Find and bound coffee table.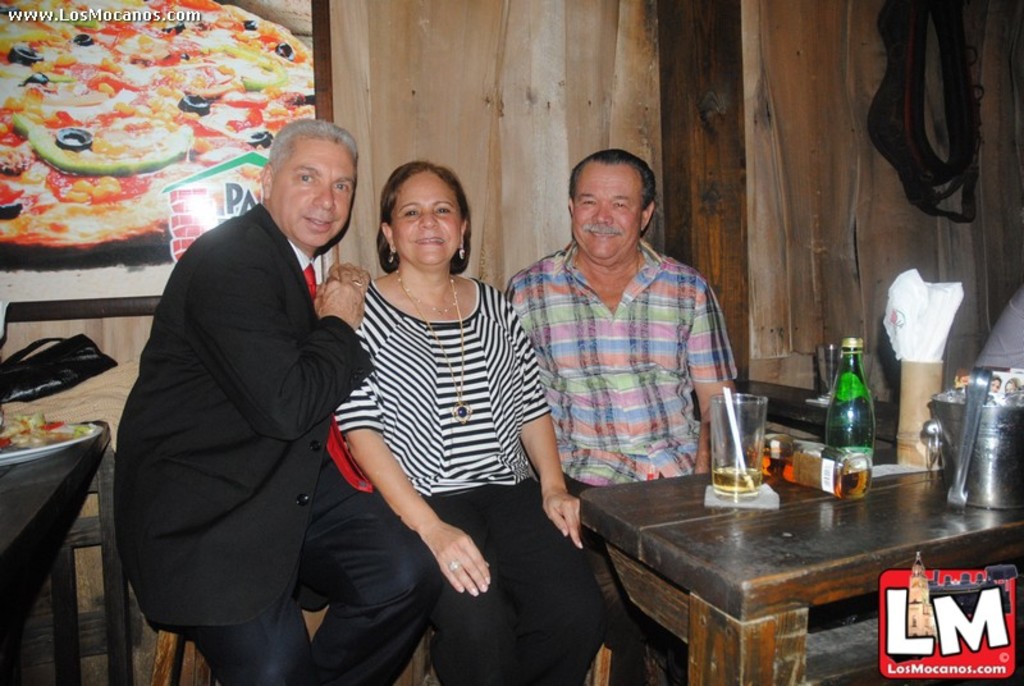
Bound: (563,442,993,677).
